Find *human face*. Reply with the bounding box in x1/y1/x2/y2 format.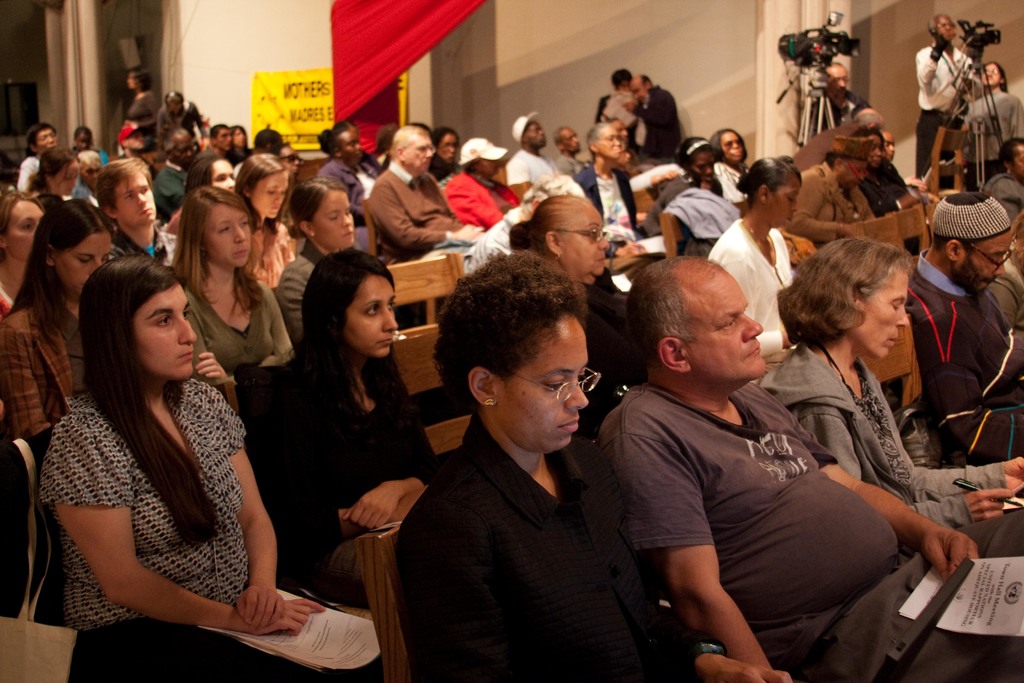
724/131/745/160.
